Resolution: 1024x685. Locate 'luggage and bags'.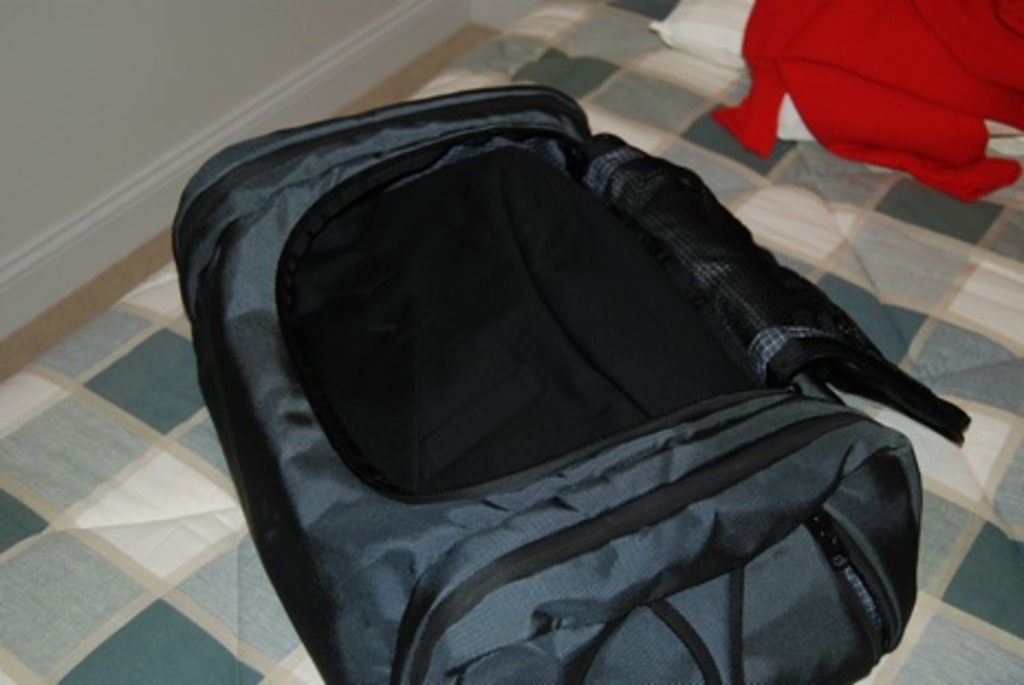
<box>170,97,973,683</box>.
